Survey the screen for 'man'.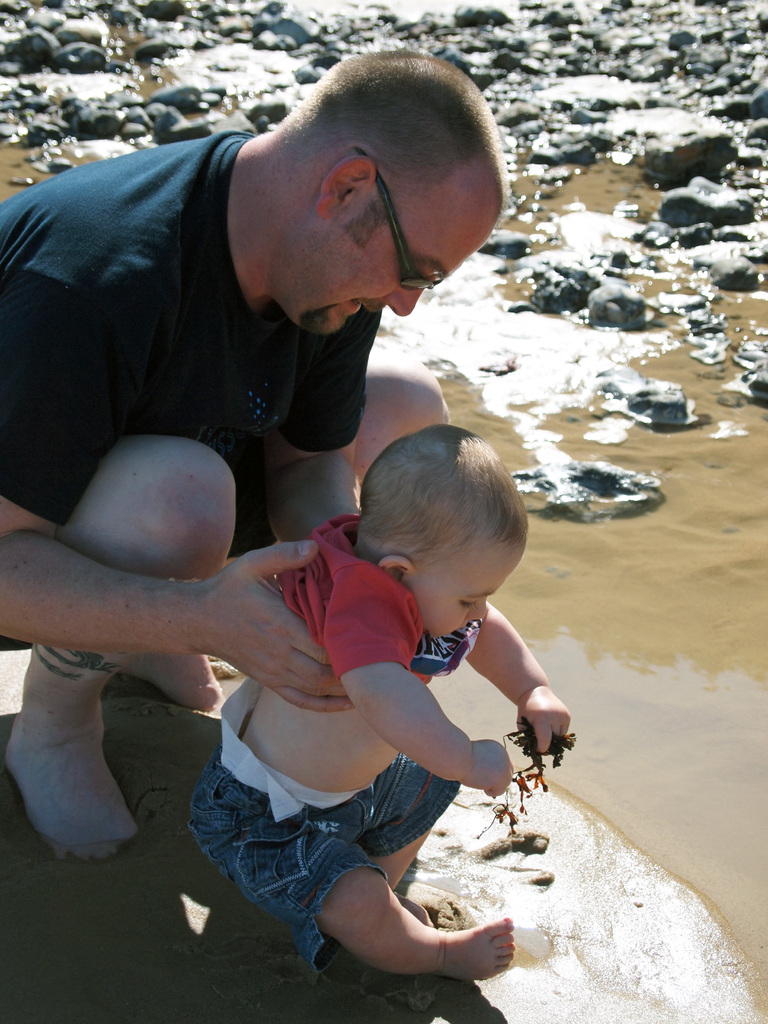
Survey found: left=7, top=60, right=547, bottom=652.
